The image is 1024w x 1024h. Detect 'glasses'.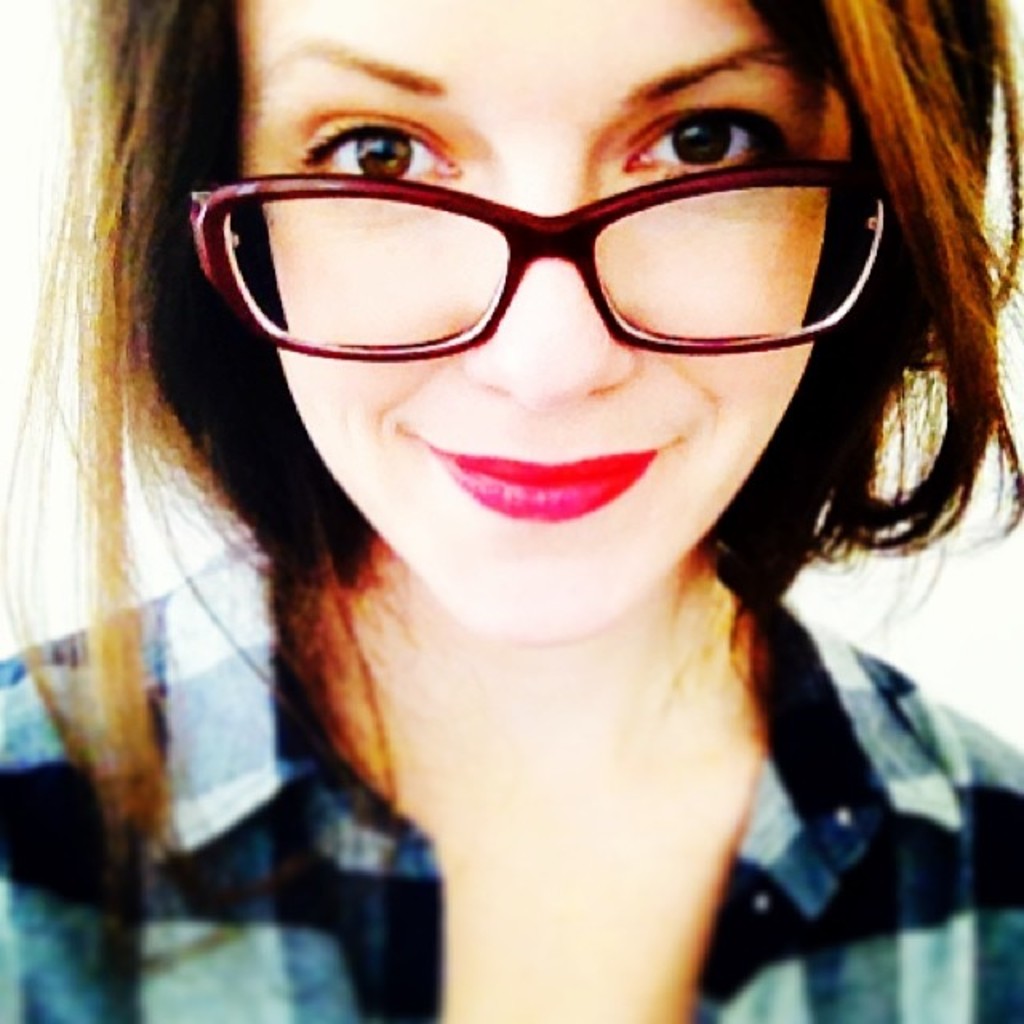
Detection: bbox(178, 157, 904, 360).
